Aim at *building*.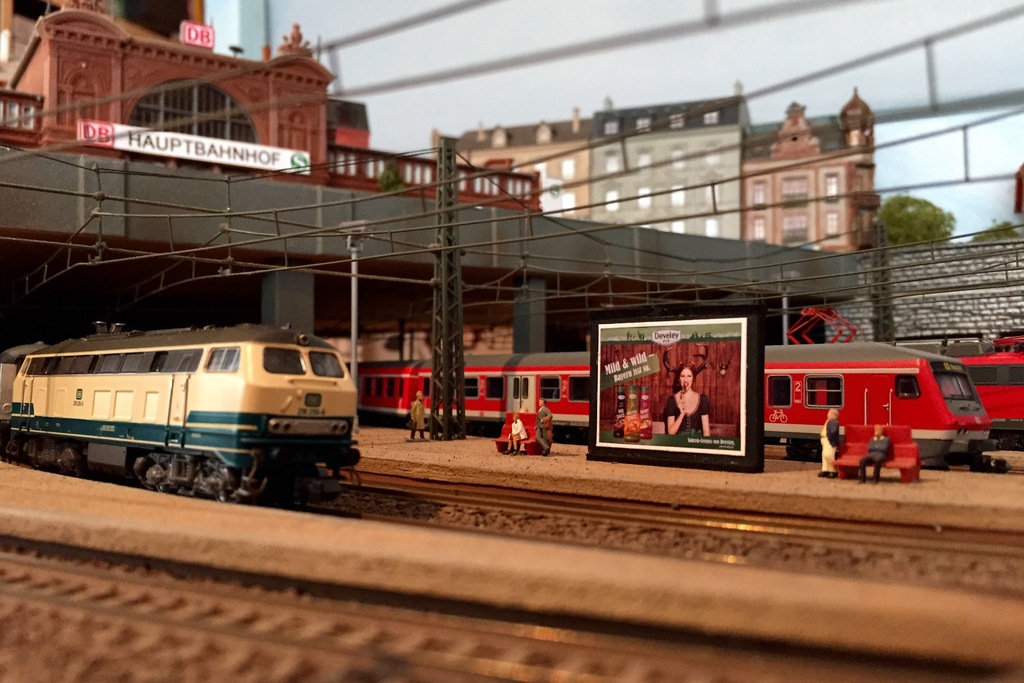
Aimed at 740,86,879,254.
